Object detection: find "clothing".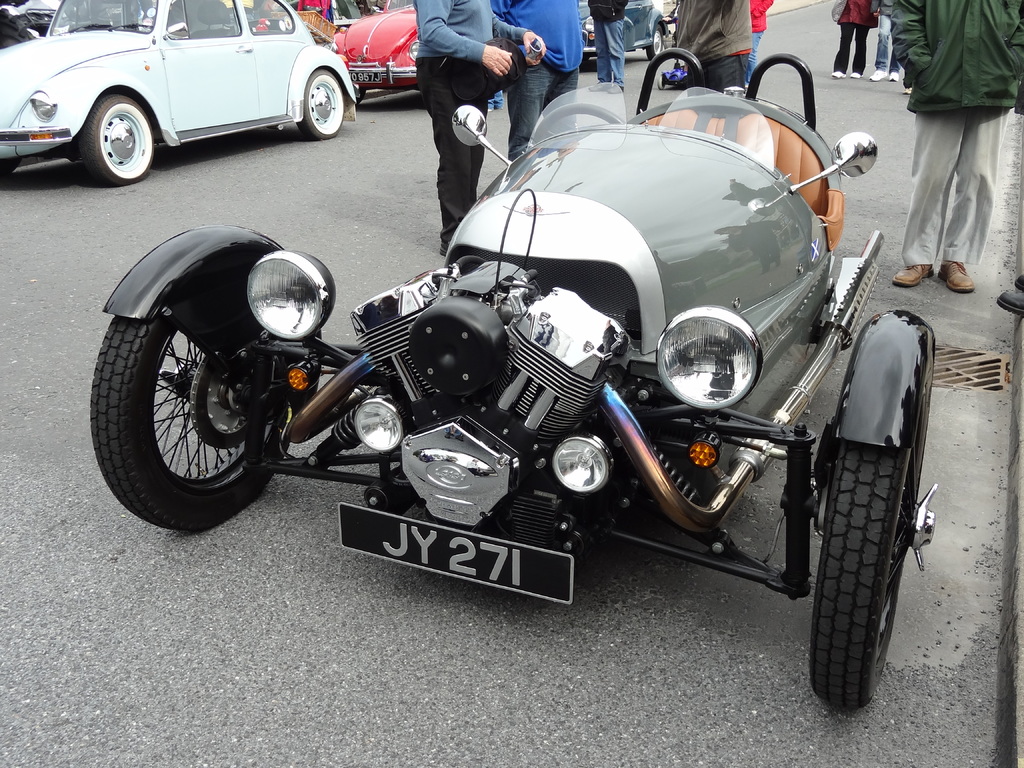
crop(413, 65, 531, 245).
